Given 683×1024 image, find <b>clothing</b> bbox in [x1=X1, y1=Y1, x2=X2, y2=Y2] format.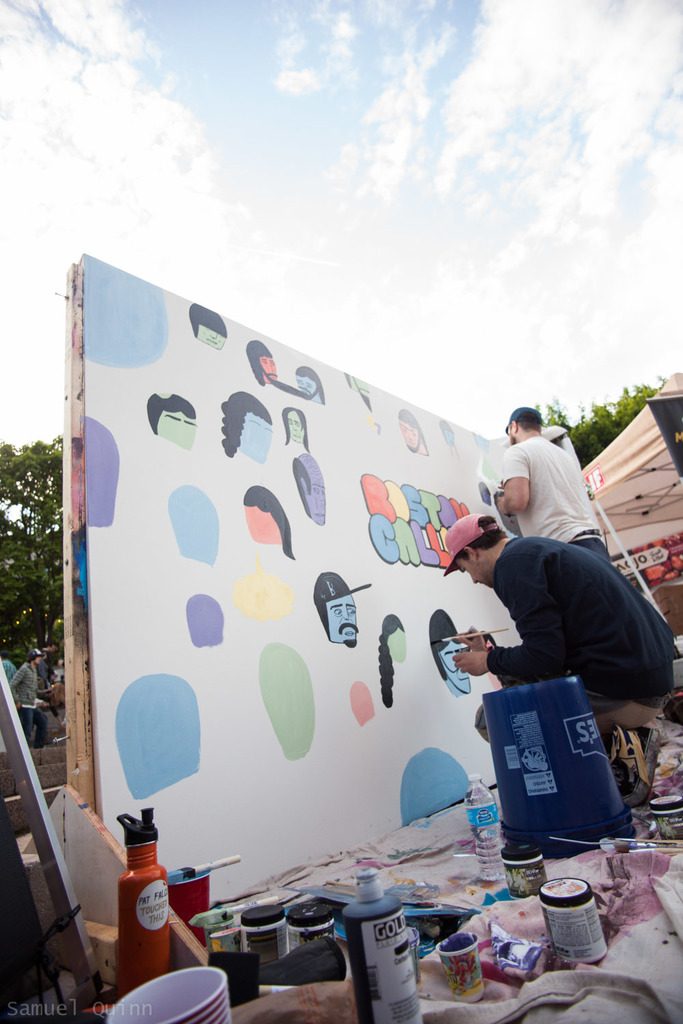
[x1=441, y1=476, x2=666, y2=789].
